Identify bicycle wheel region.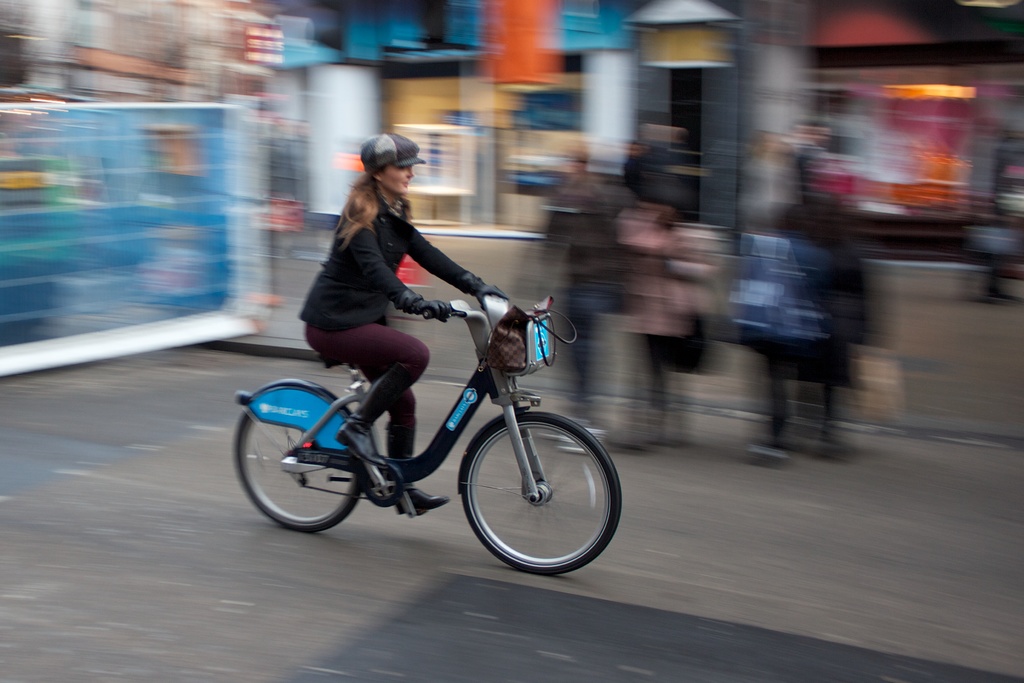
Region: left=447, top=404, right=612, bottom=586.
